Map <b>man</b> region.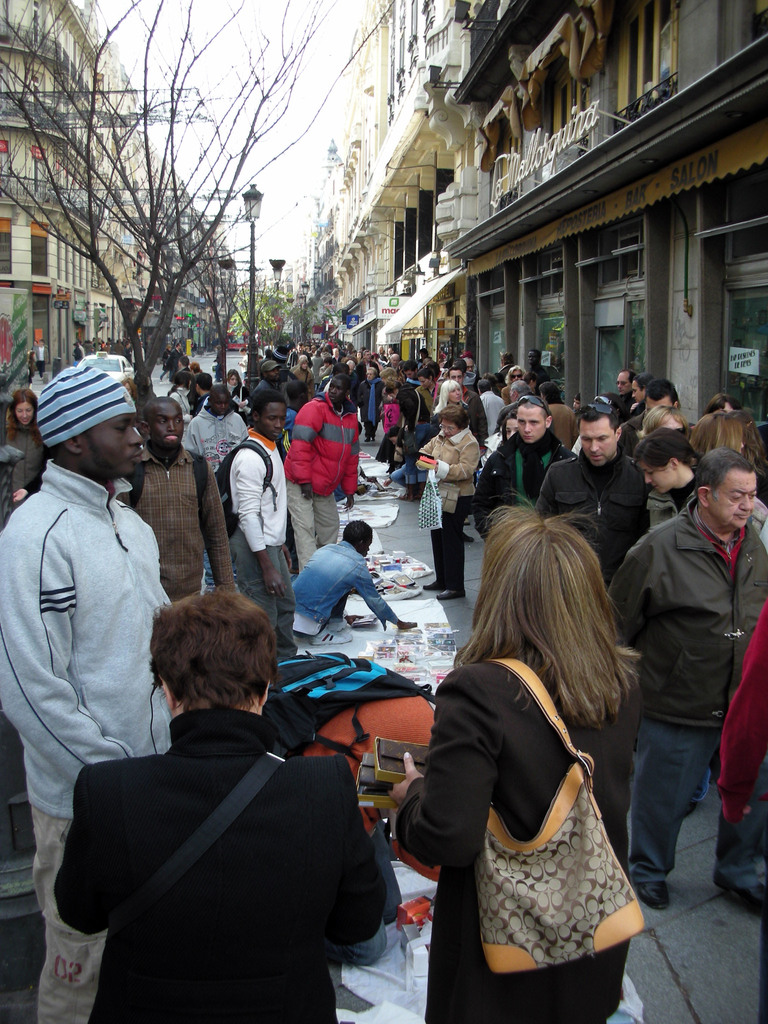
Mapped to region(226, 396, 296, 648).
